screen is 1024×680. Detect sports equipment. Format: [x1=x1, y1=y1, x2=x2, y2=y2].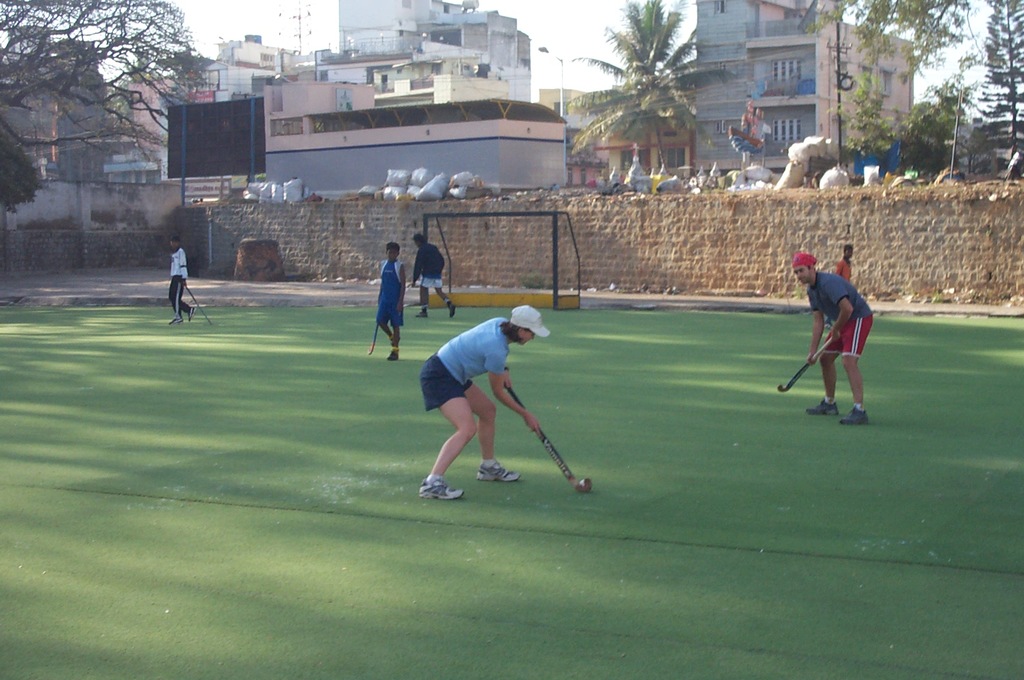
[x1=186, y1=285, x2=212, y2=324].
